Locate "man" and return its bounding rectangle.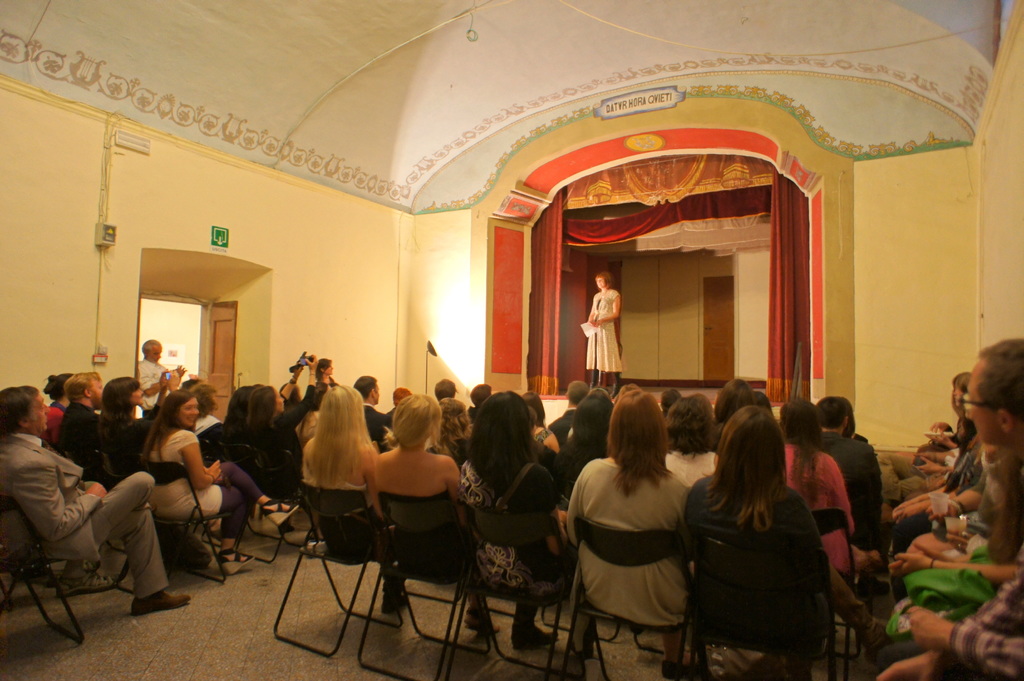
bbox(138, 337, 184, 402).
